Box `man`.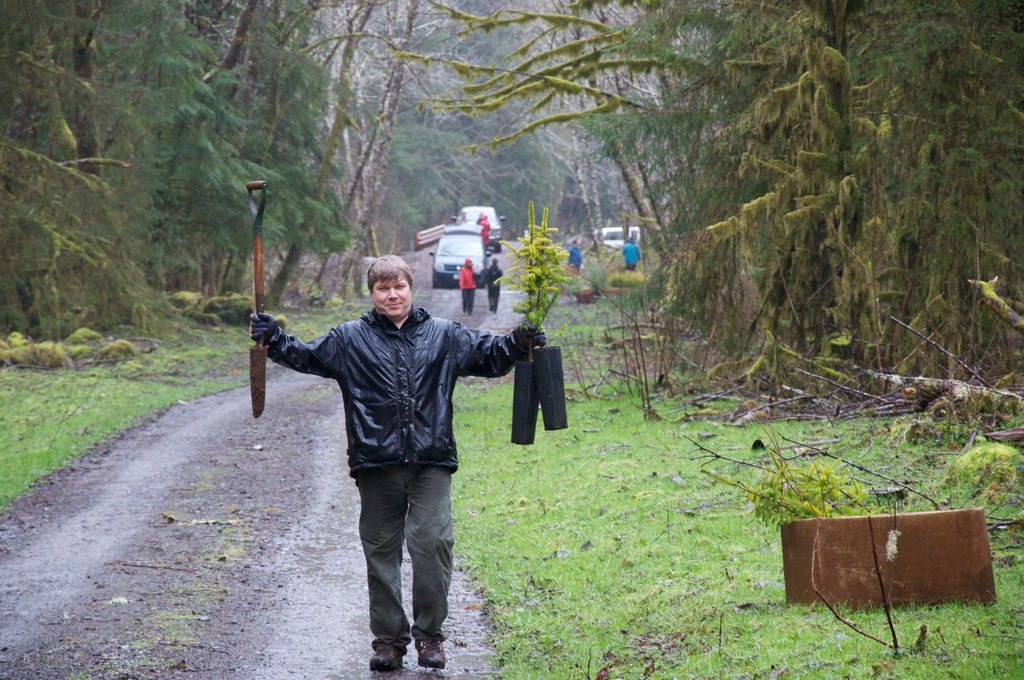
x1=619, y1=233, x2=645, y2=268.
